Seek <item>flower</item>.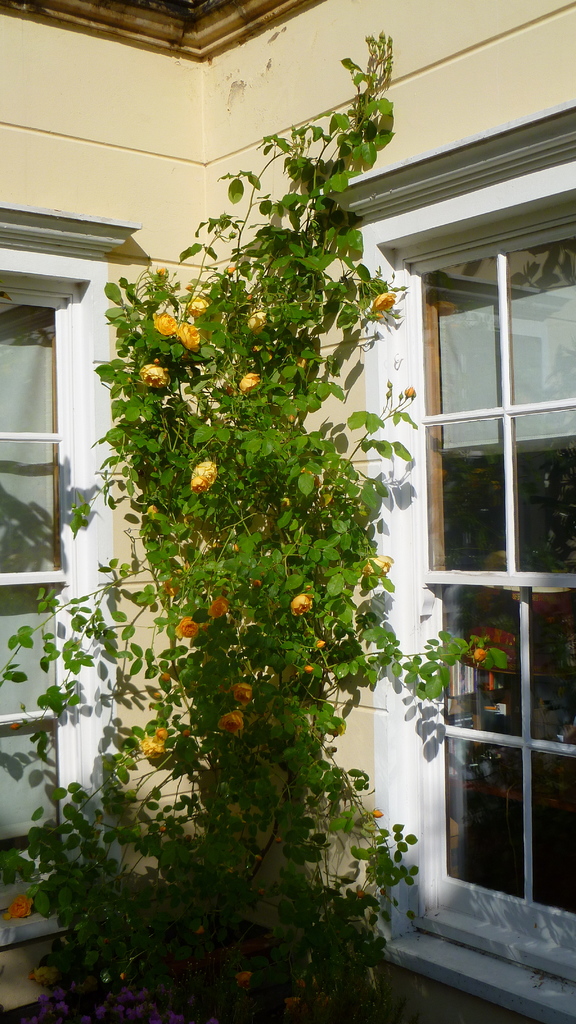
(372,290,398,312).
